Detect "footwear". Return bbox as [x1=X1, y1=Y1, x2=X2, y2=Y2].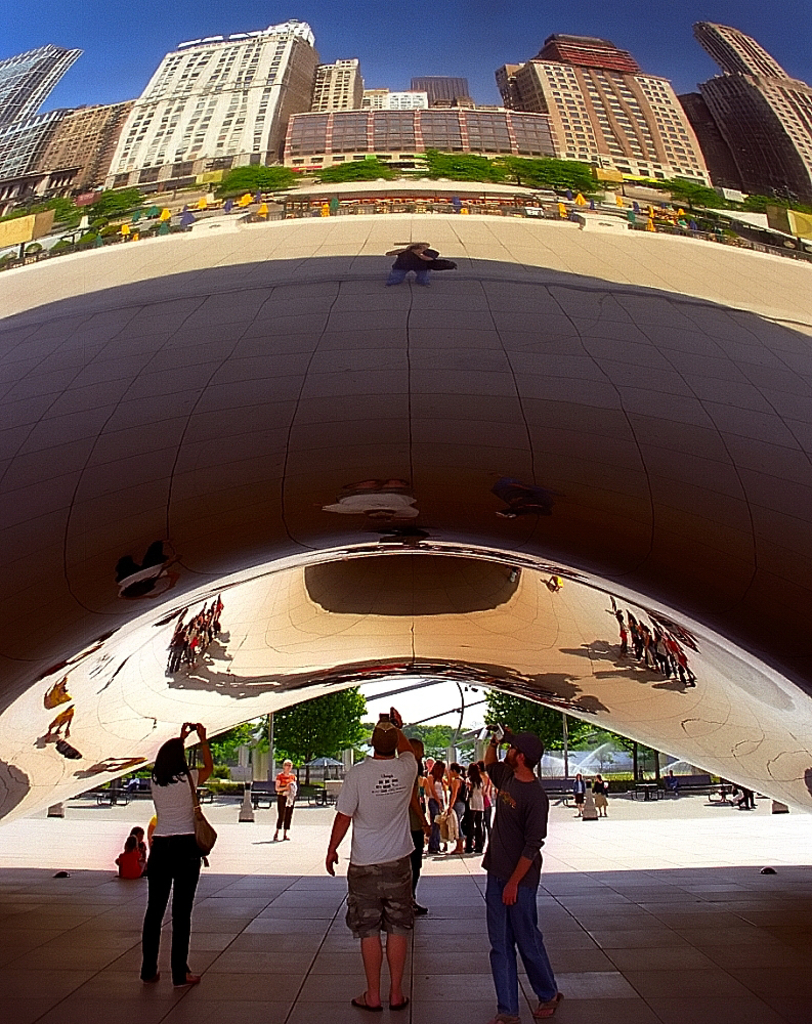
[x1=179, y1=966, x2=199, y2=987].
